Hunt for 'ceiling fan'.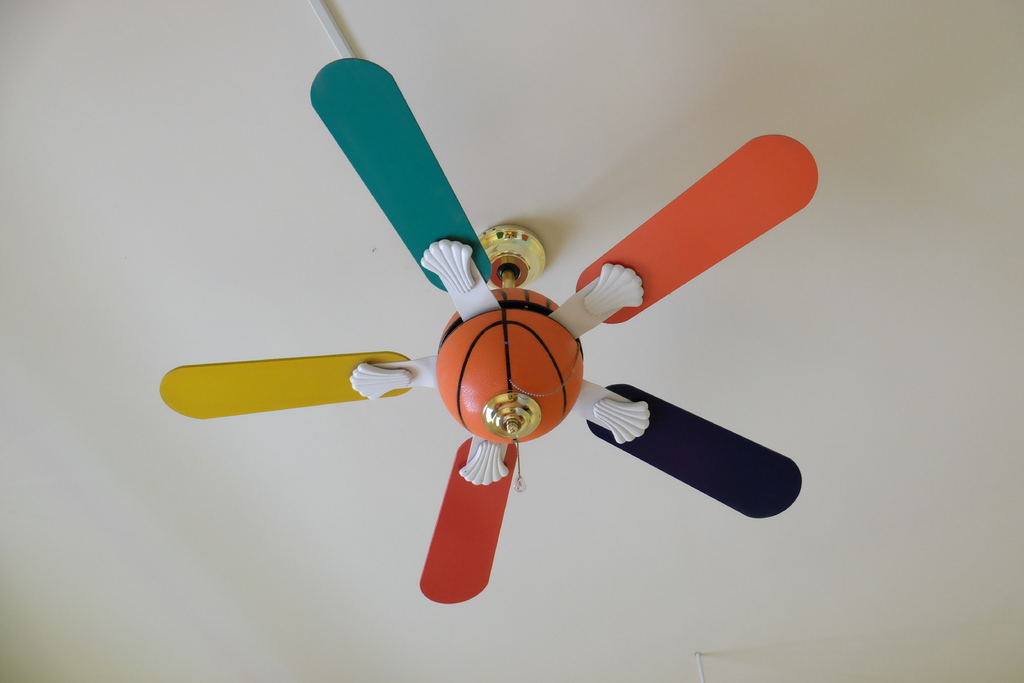
Hunted down at 160 53 818 604.
